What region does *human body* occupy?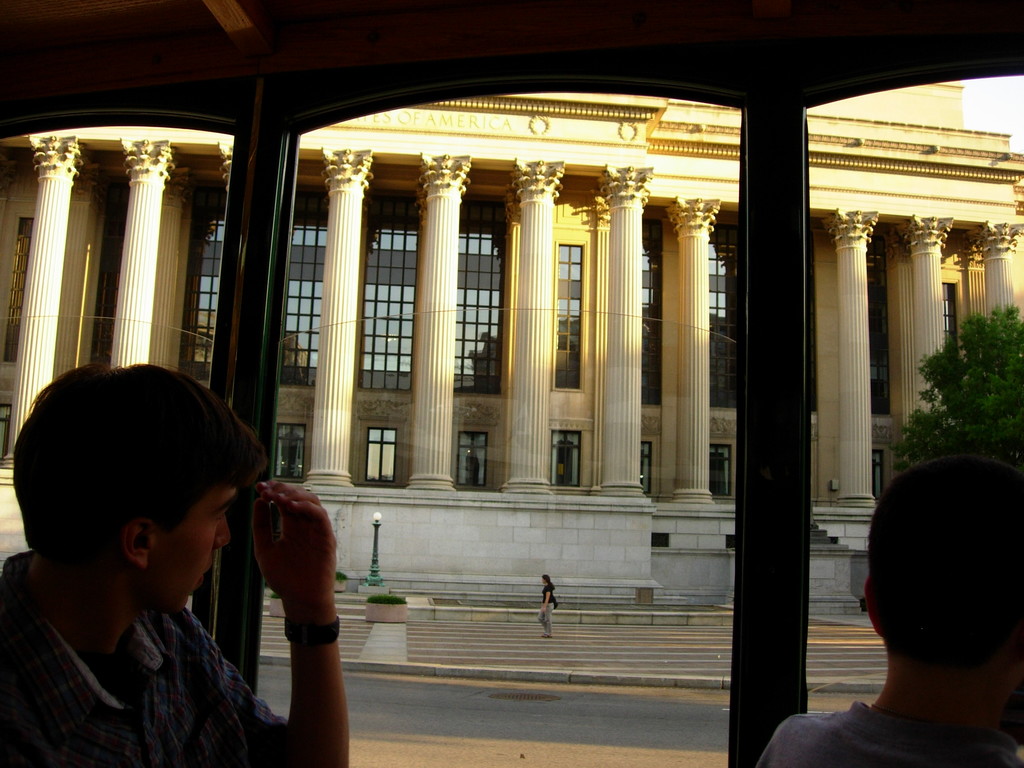
4:363:364:767.
